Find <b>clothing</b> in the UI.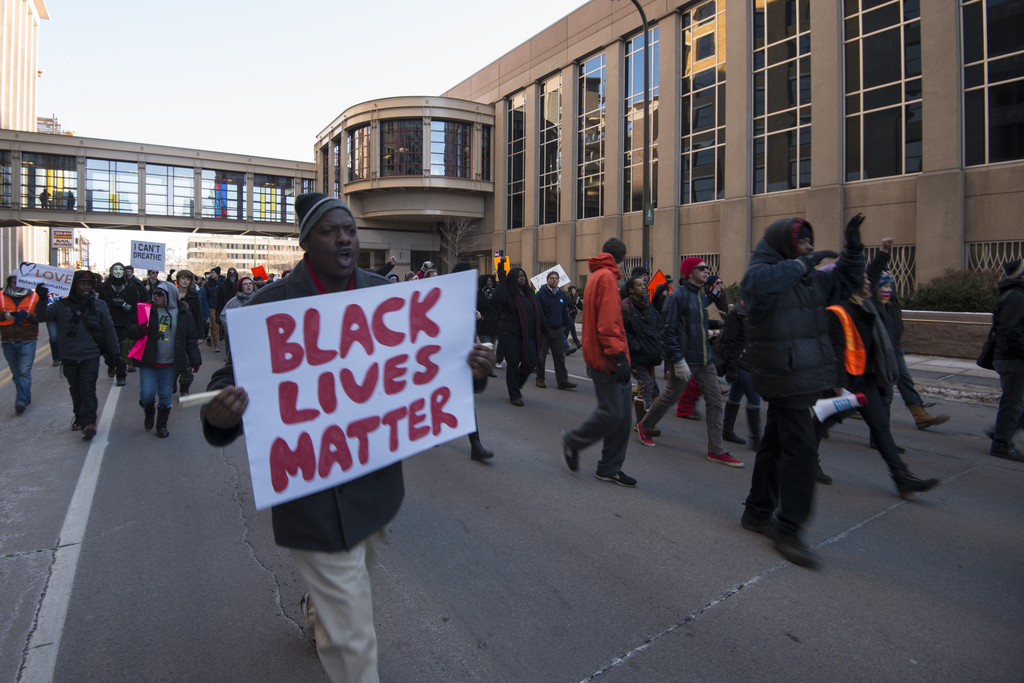
UI element at pyautogui.locateOnScreen(493, 266, 541, 398).
